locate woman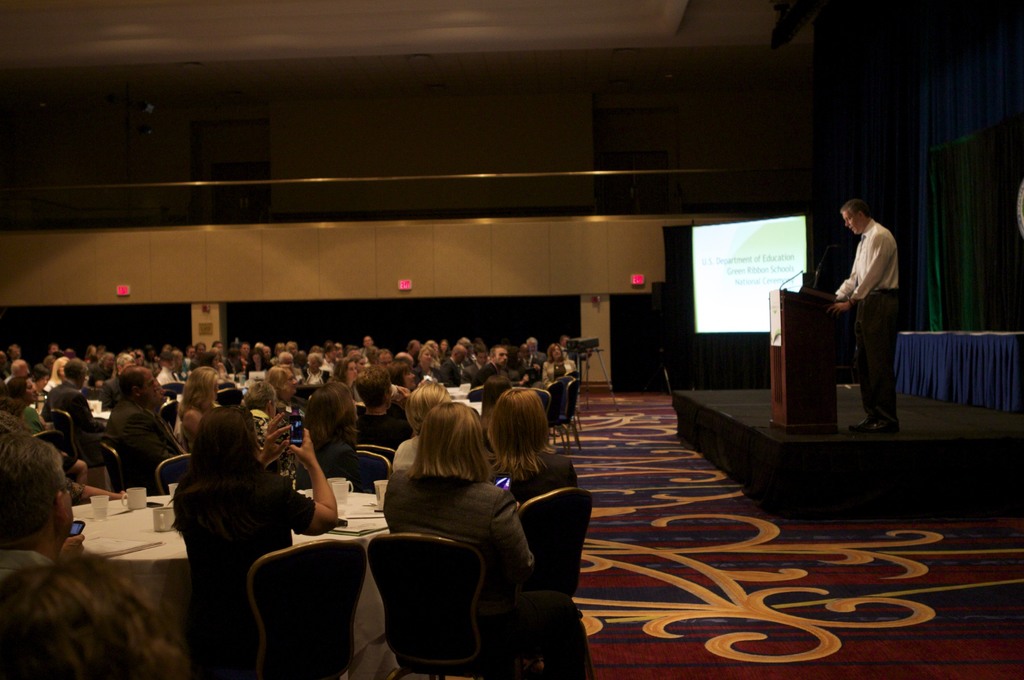
left=0, top=548, right=196, bottom=679
